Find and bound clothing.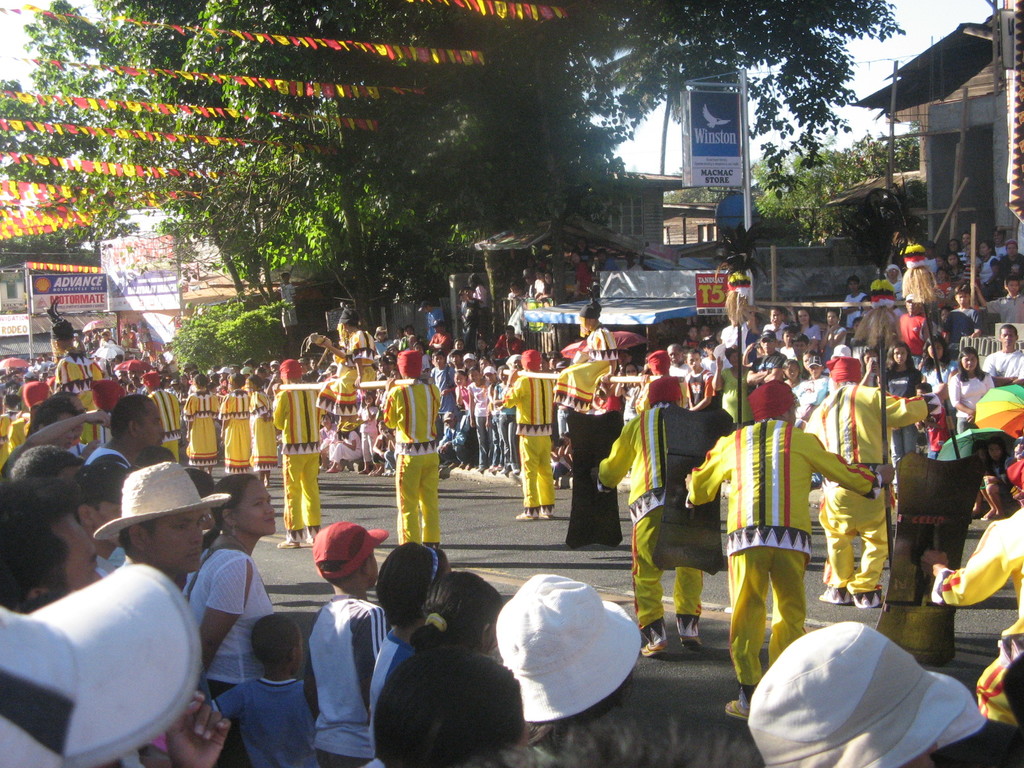
Bound: select_region(500, 369, 552, 498).
